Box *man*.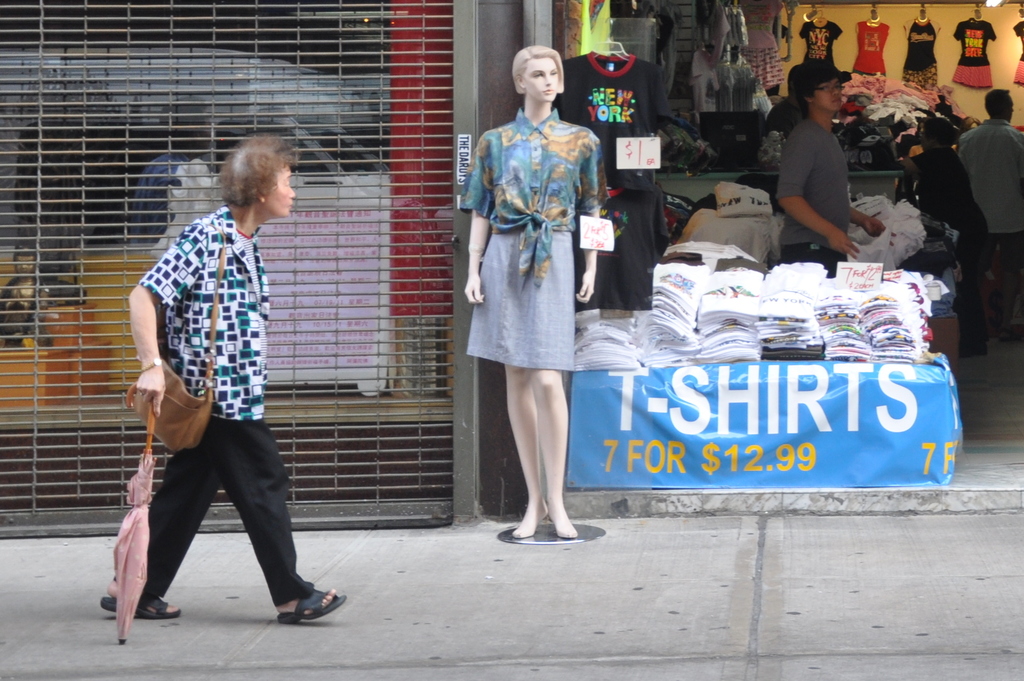
rect(955, 88, 1023, 334).
